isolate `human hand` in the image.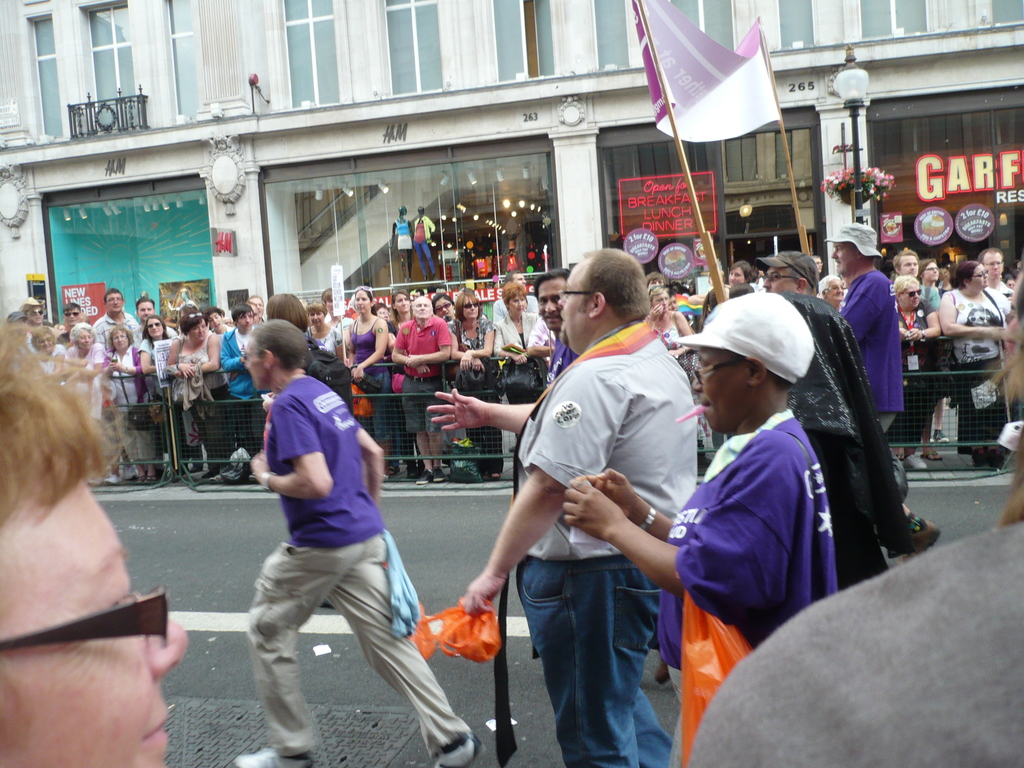
Isolated region: 250 452 268 482.
